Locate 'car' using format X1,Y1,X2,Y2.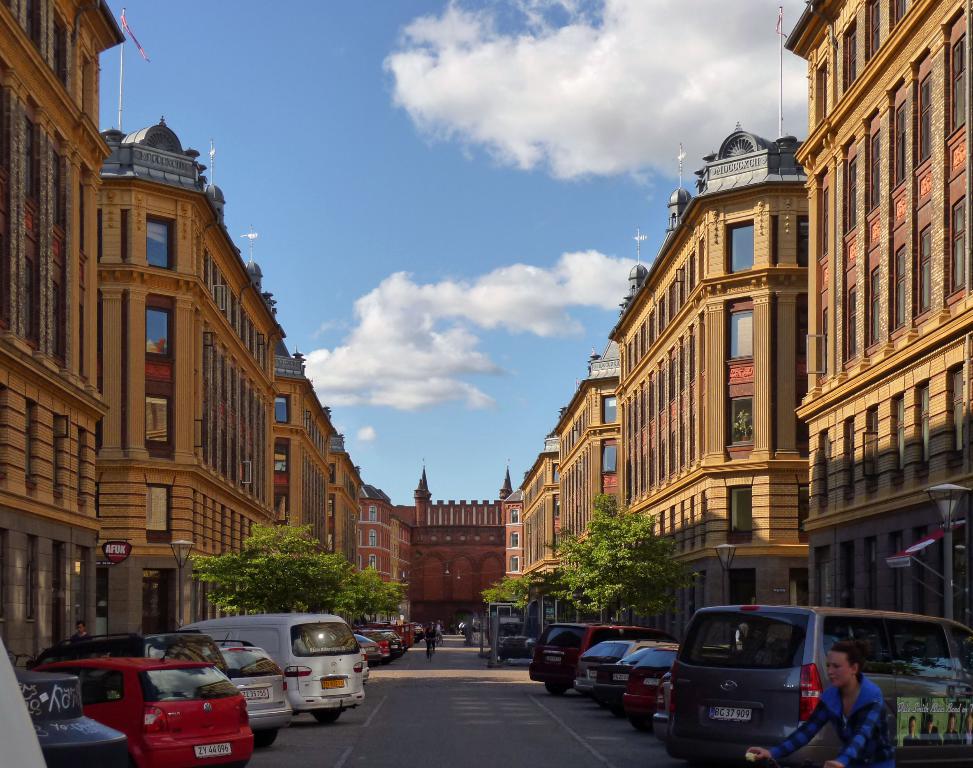
525,621,672,693.
